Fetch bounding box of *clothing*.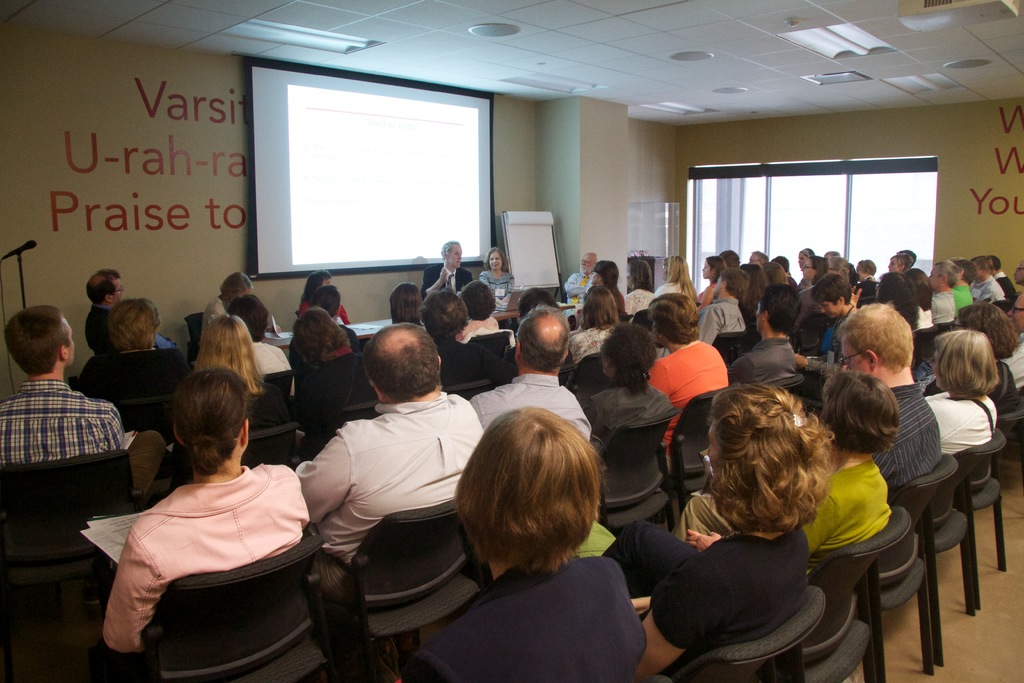
Bbox: (701, 281, 724, 299).
